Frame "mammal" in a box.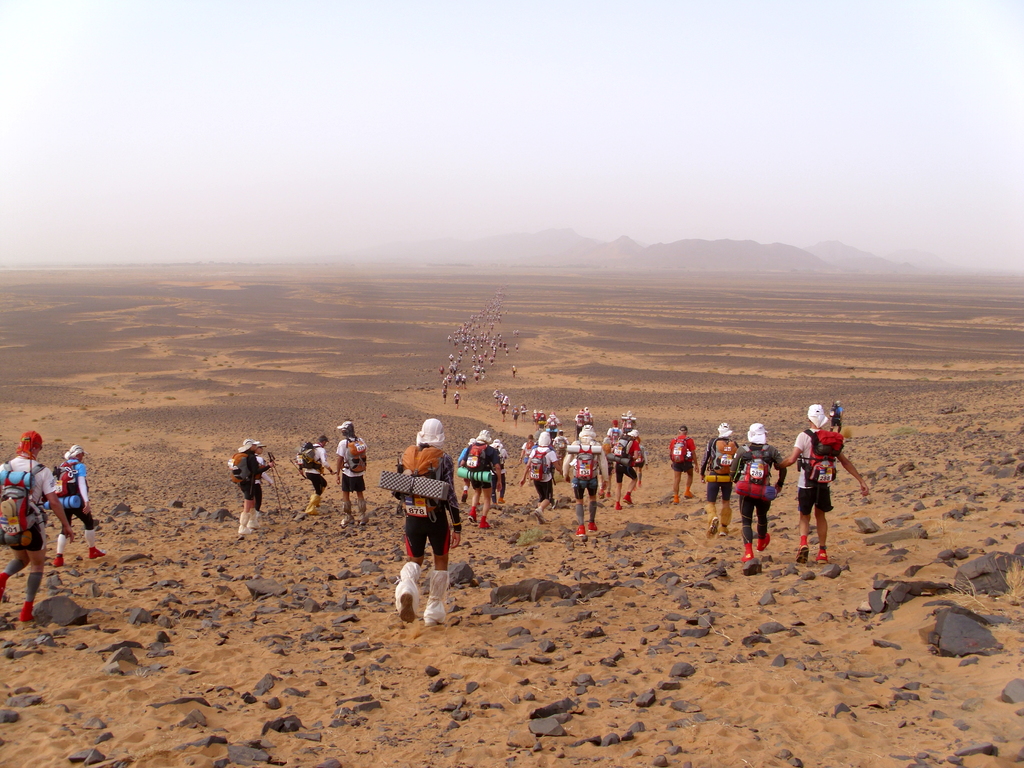
(x1=385, y1=436, x2=464, y2=620).
